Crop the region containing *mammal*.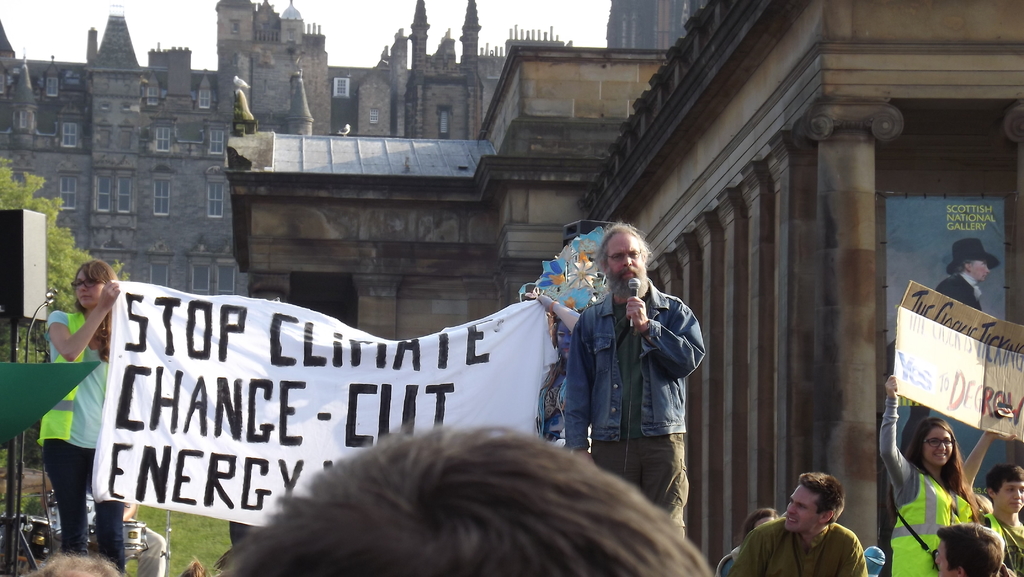
Crop region: select_region(876, 372, 988, 576).
